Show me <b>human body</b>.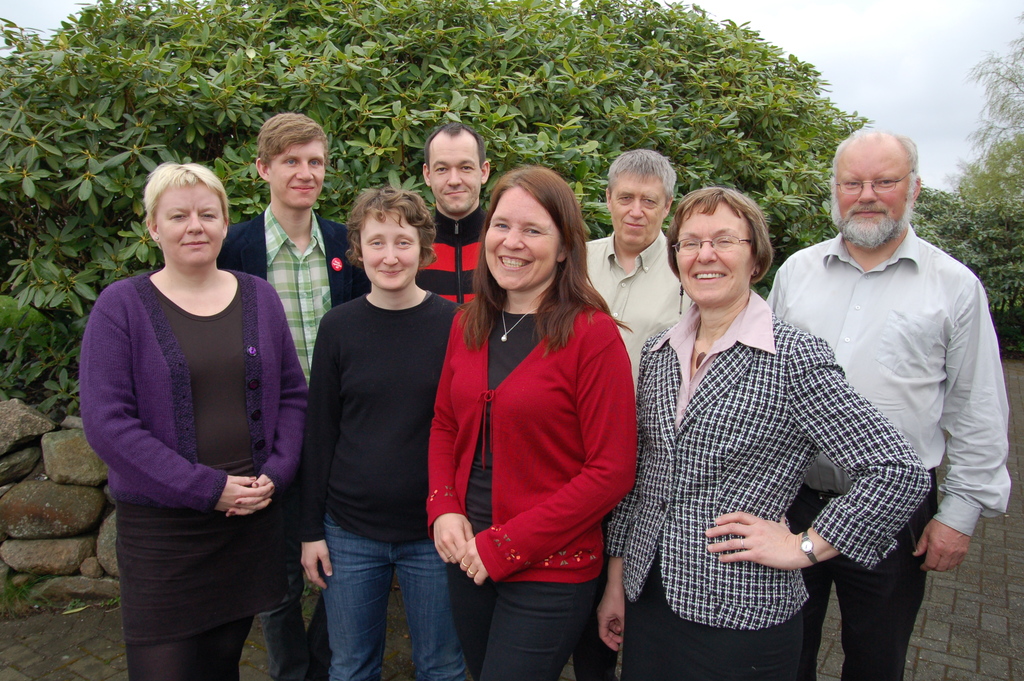
<b>human body</b> is here: l=577, t=149, r=703, b=386.
